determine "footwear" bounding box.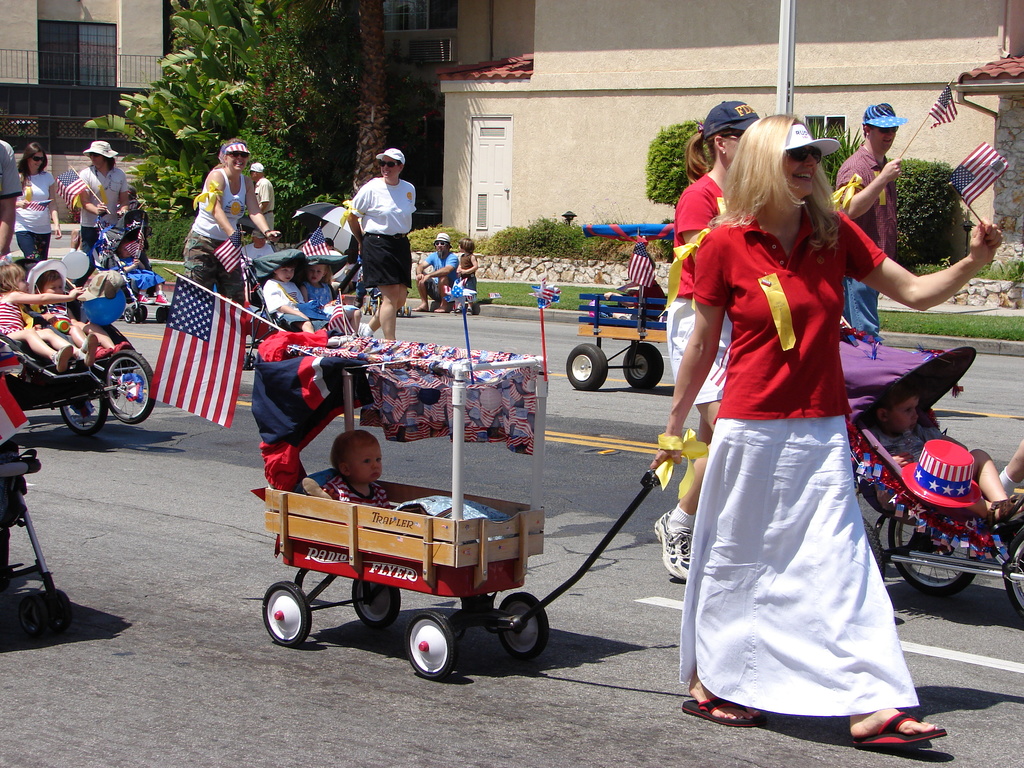
Determined: BBox(82, 333, 97, 365).
